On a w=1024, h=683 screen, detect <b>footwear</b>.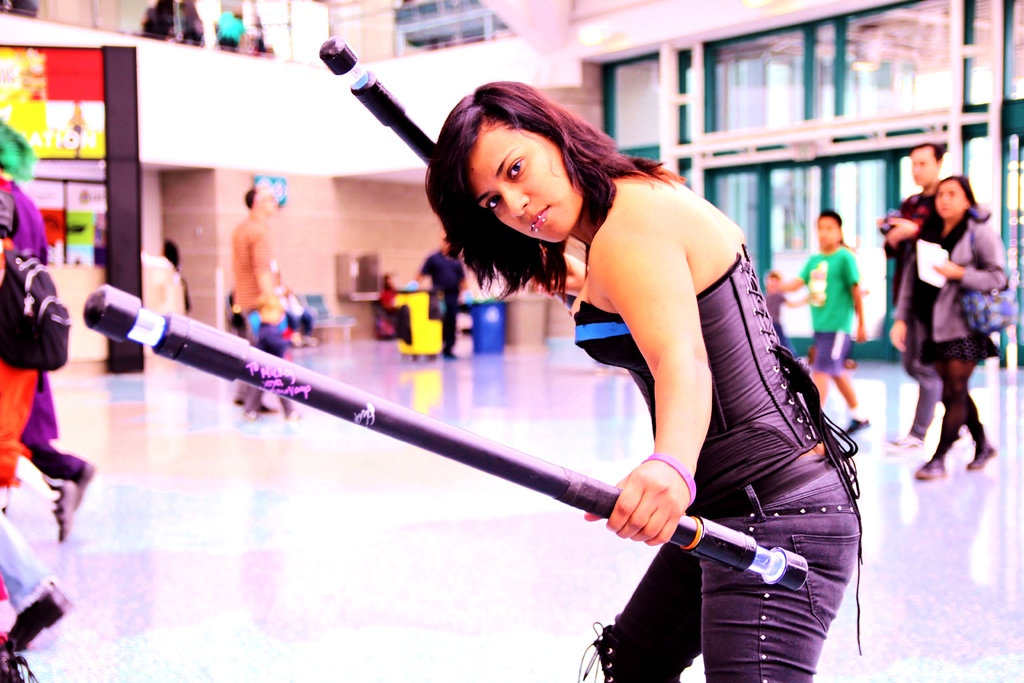
box=[963, 440, 993, 473].
